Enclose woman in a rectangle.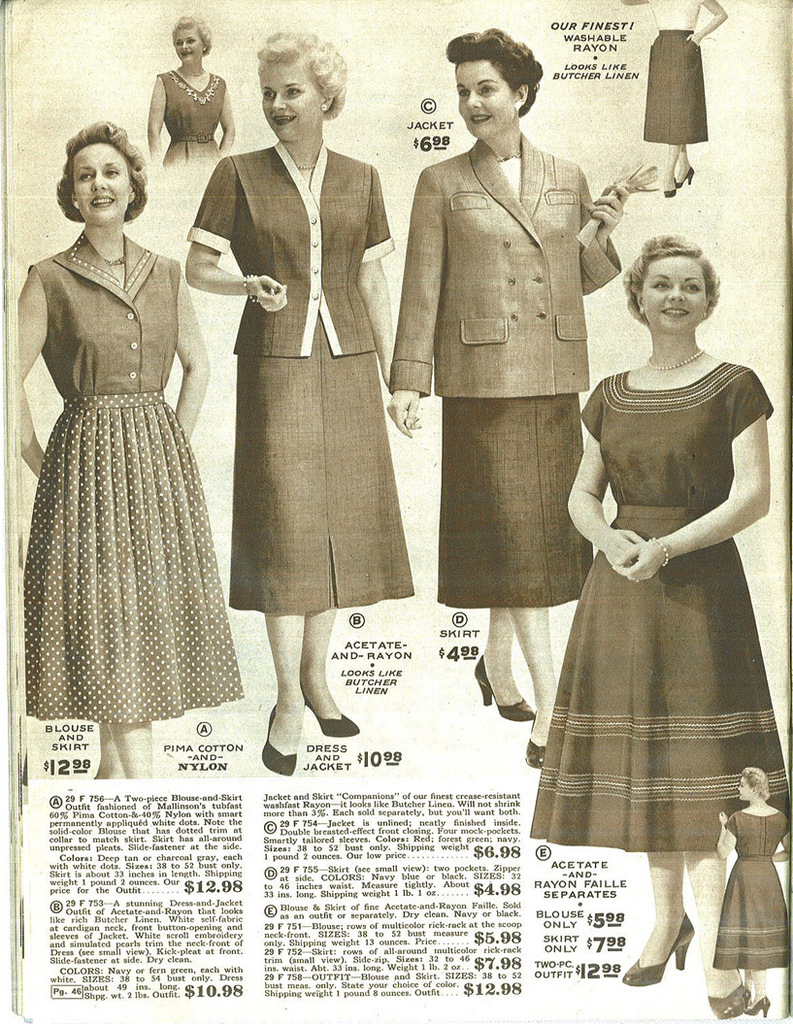
pyautogui.locateOnScreen(145, 10, 244, 162).
